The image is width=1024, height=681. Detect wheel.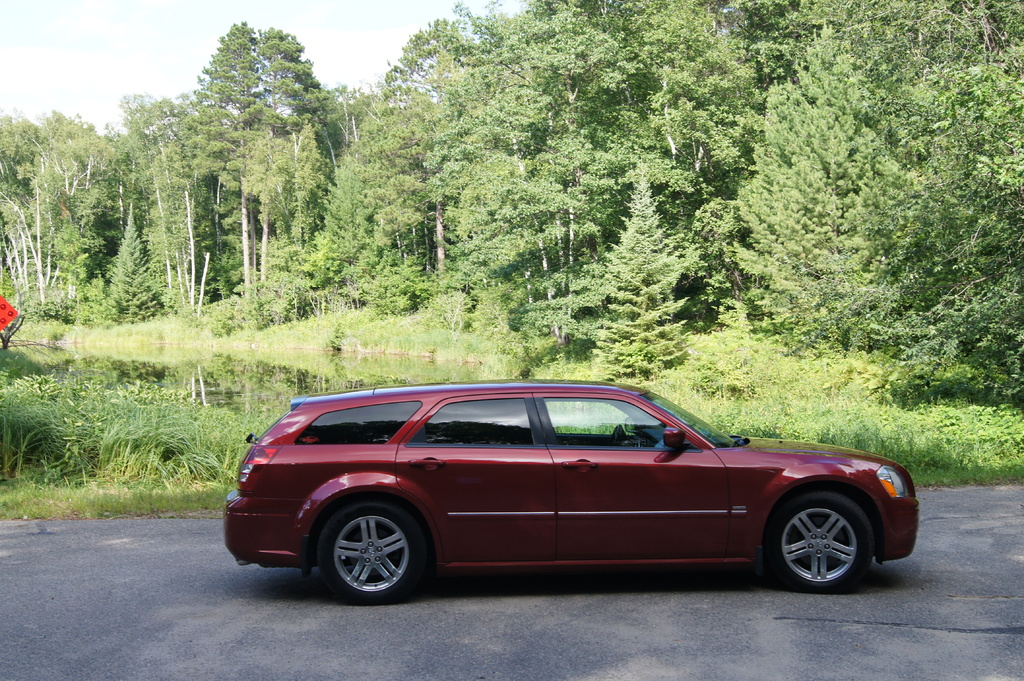
Detection: region(614, 424, 625, 445).
